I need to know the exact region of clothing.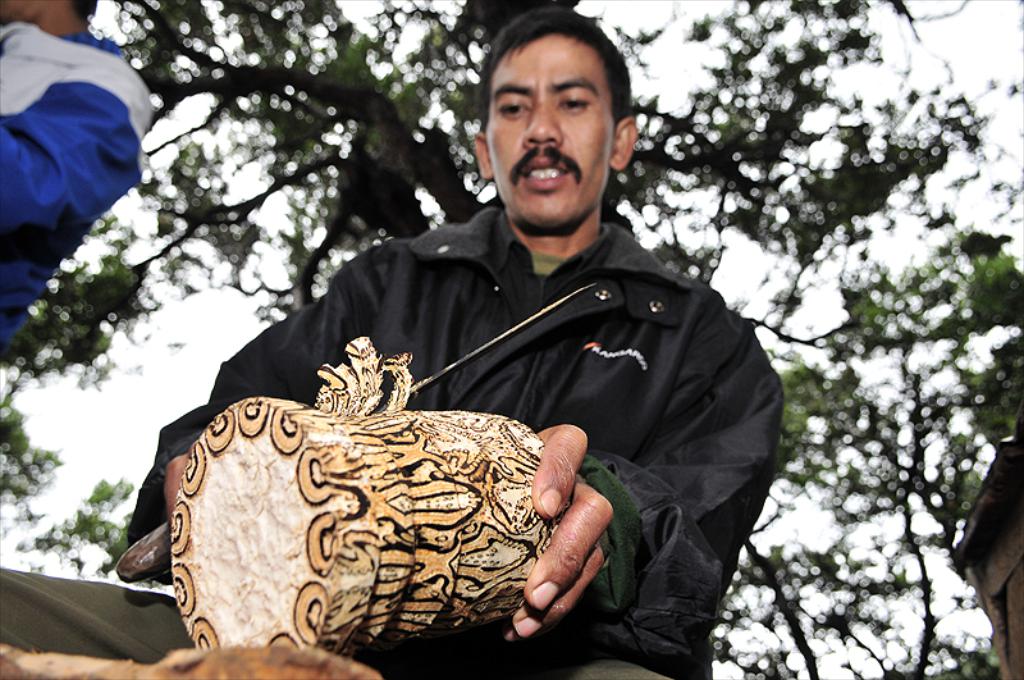
Region: 189 109 796 654.
